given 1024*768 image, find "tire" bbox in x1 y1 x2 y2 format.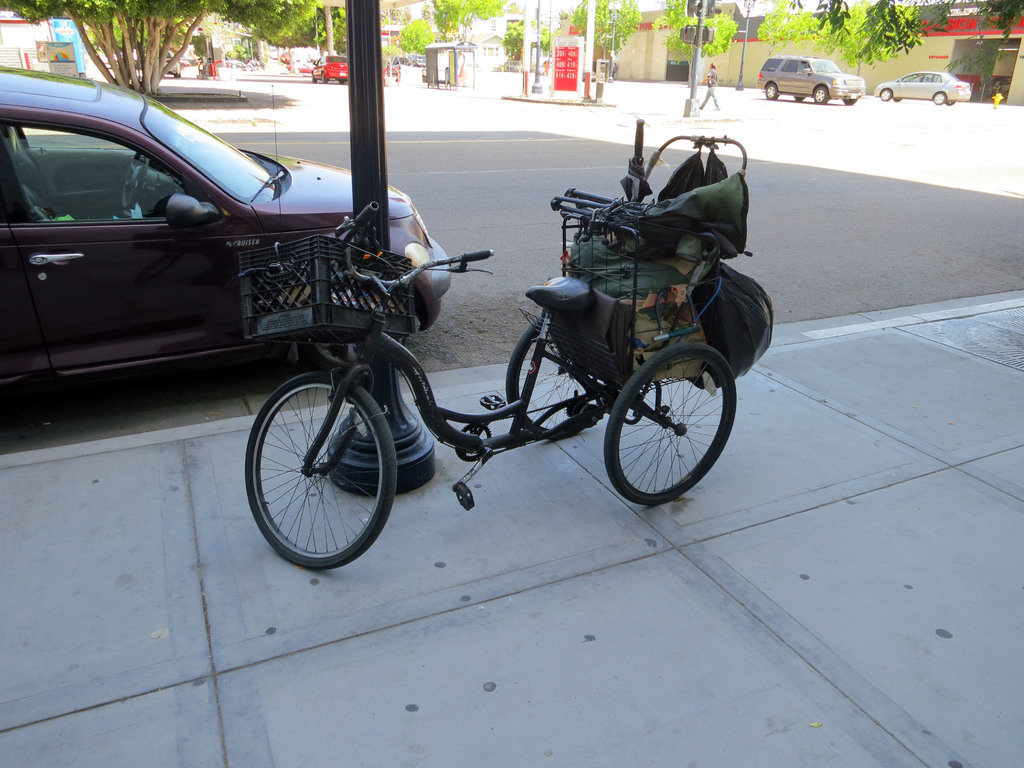
172 72 177 79.
